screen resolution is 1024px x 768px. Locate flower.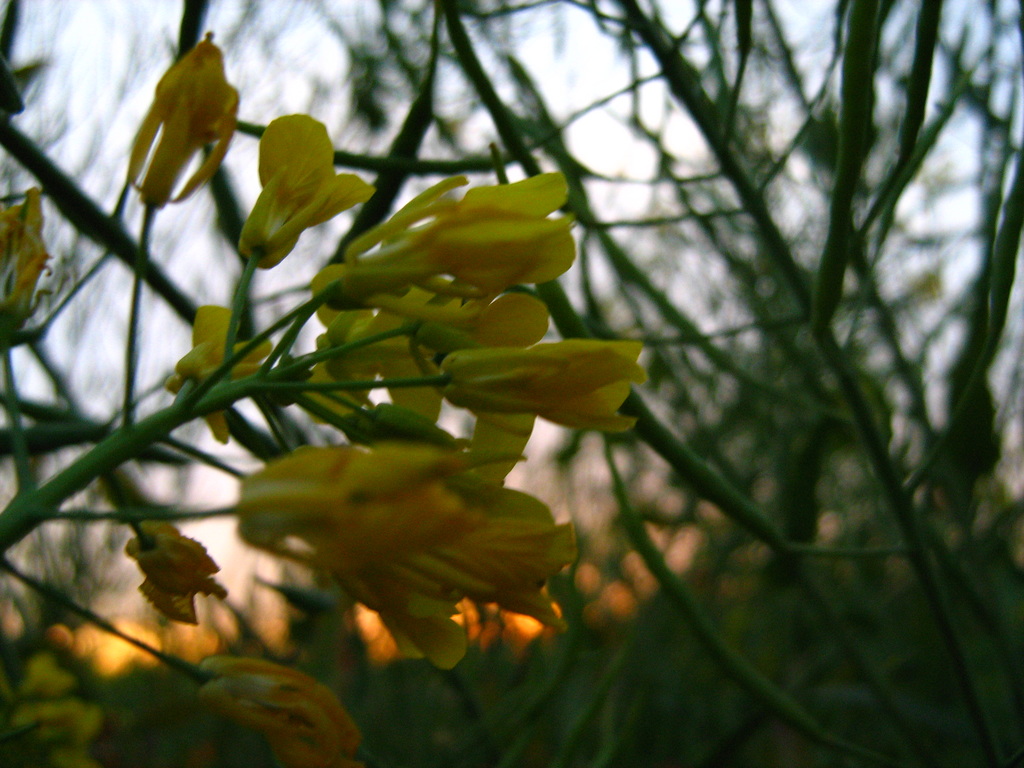
bbox=[201, 657, 361, 767].
